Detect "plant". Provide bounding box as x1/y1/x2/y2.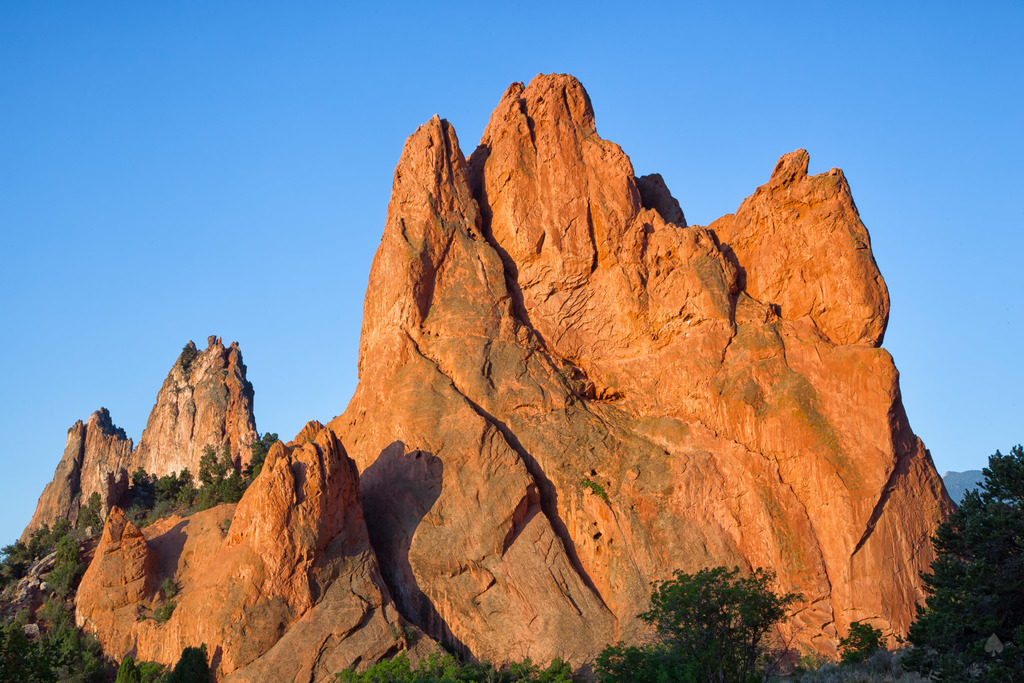
386/621/396/636.
